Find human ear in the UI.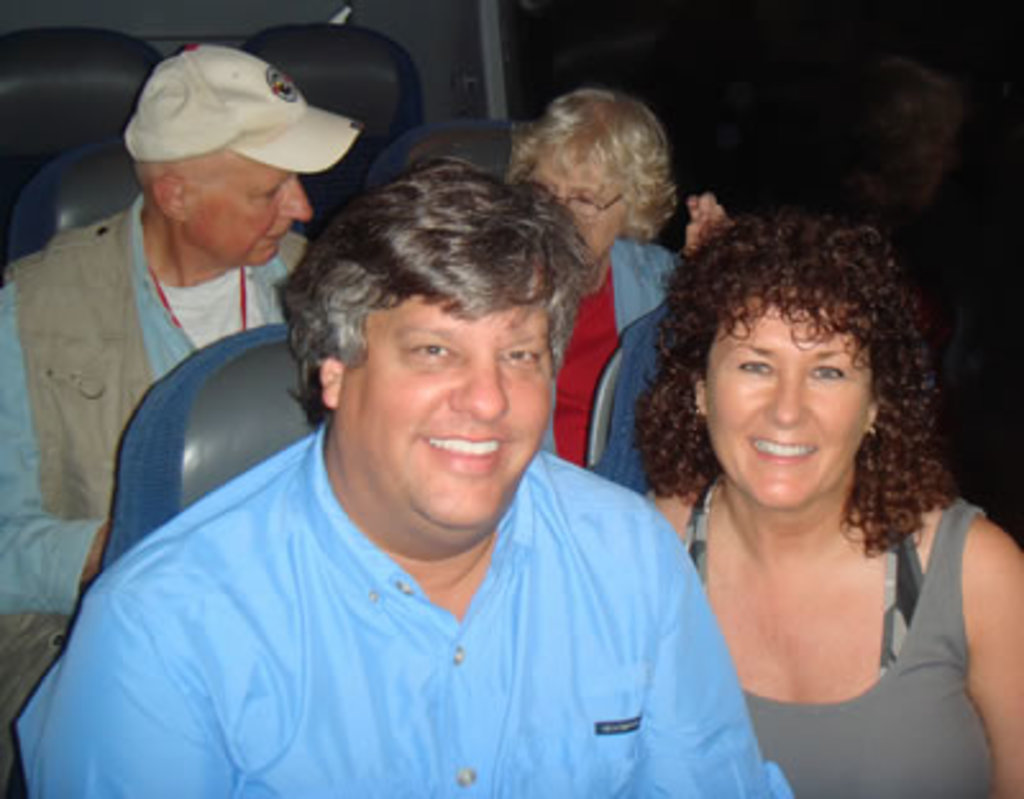
UI element at 691, 374, 709, 417.
